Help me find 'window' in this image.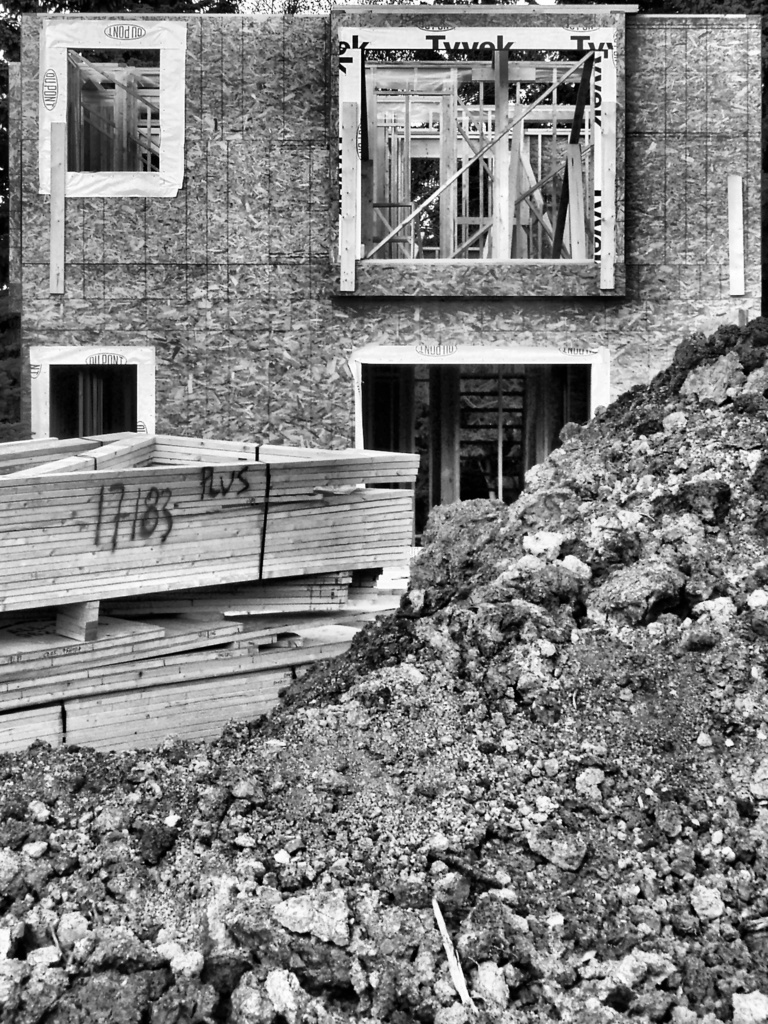
Found it: {"left": 63, "top": 46, "right": 163, "bottom": 175}.
